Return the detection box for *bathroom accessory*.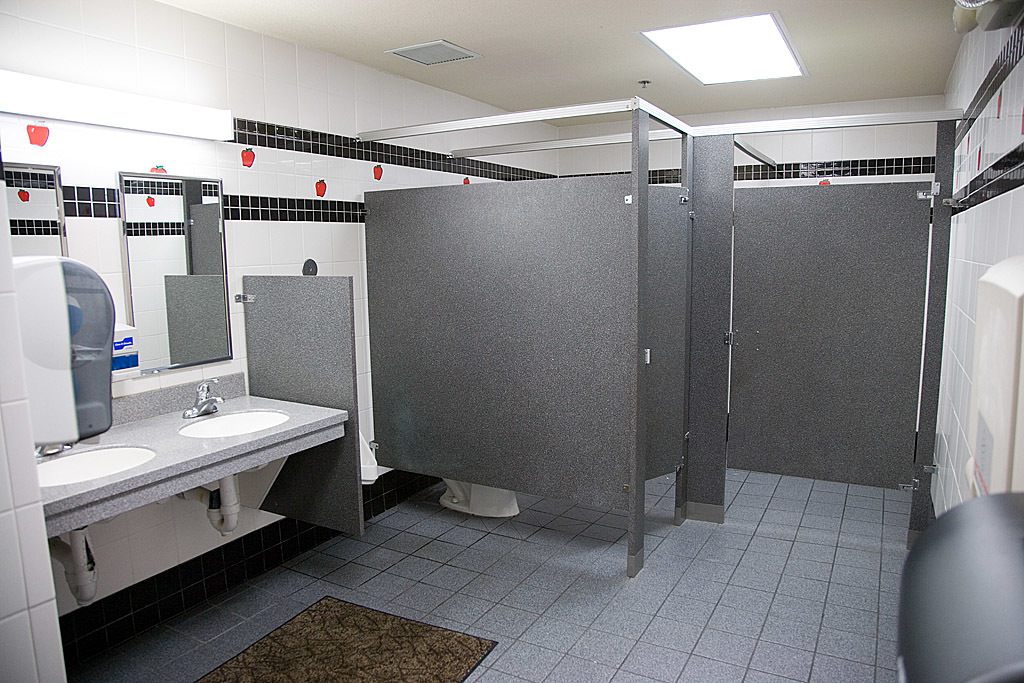
x1=186, y1=375, x2=222, y2=417.
